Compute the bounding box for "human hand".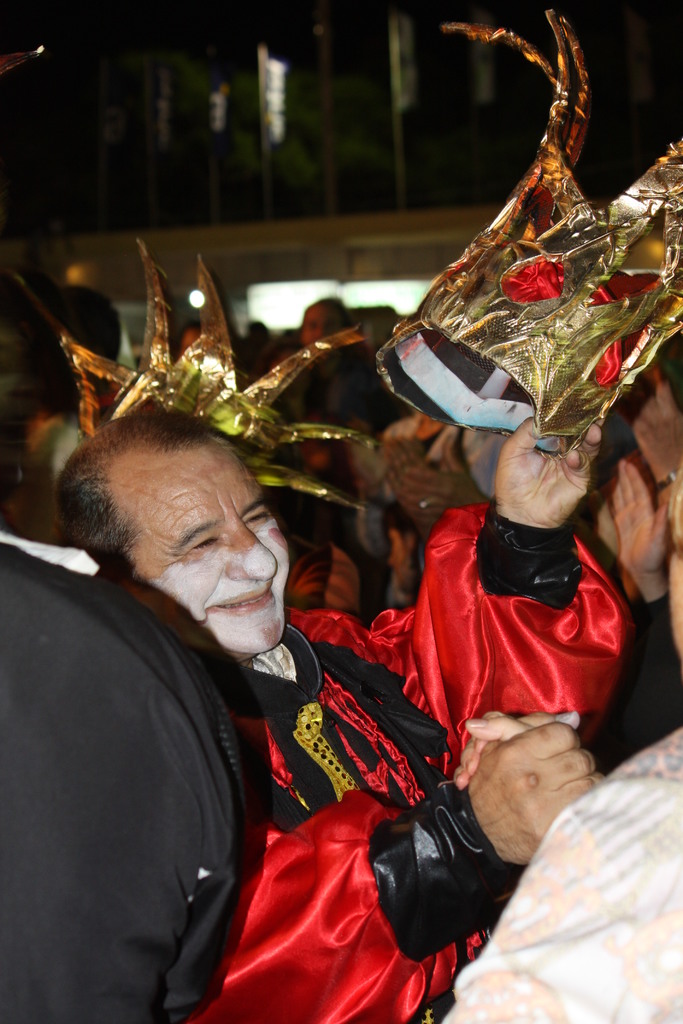
375 431 430 486.
